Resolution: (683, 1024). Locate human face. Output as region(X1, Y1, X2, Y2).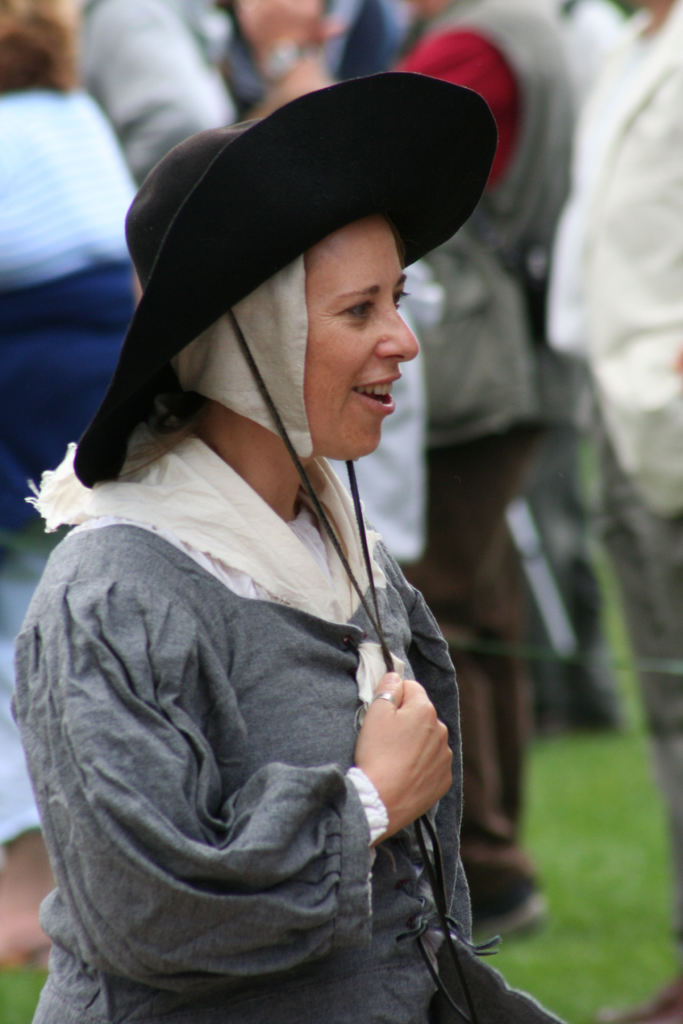
region(302, 225, 422, 461).
